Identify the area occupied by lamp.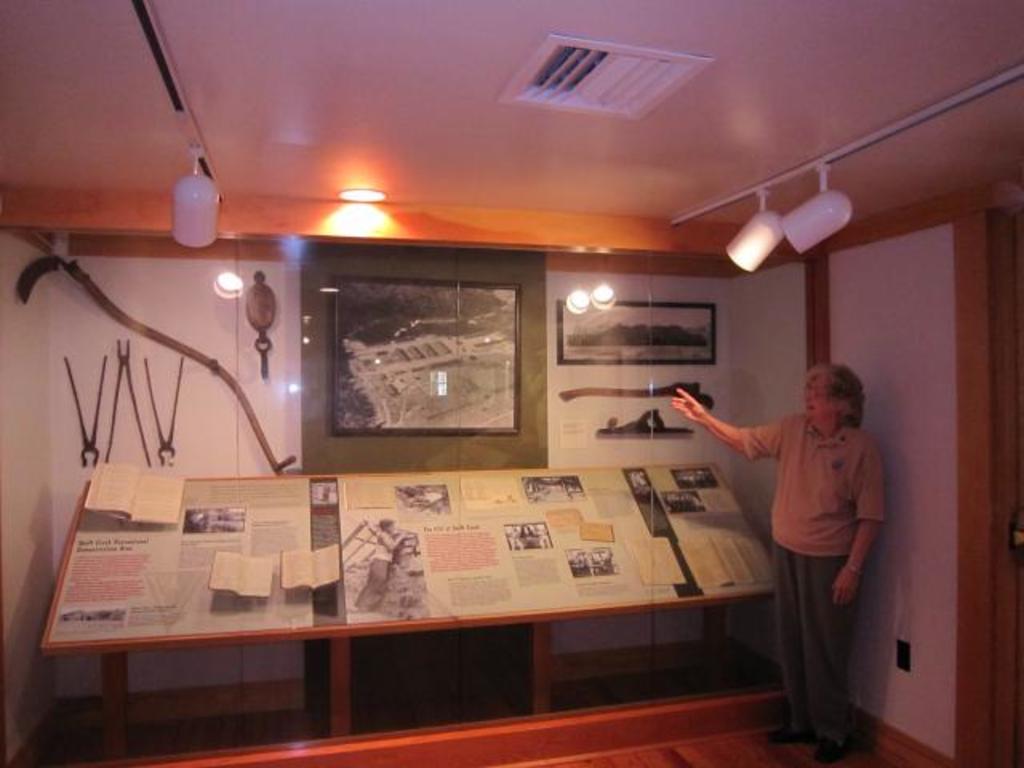
Area: 594 274 621 310.
